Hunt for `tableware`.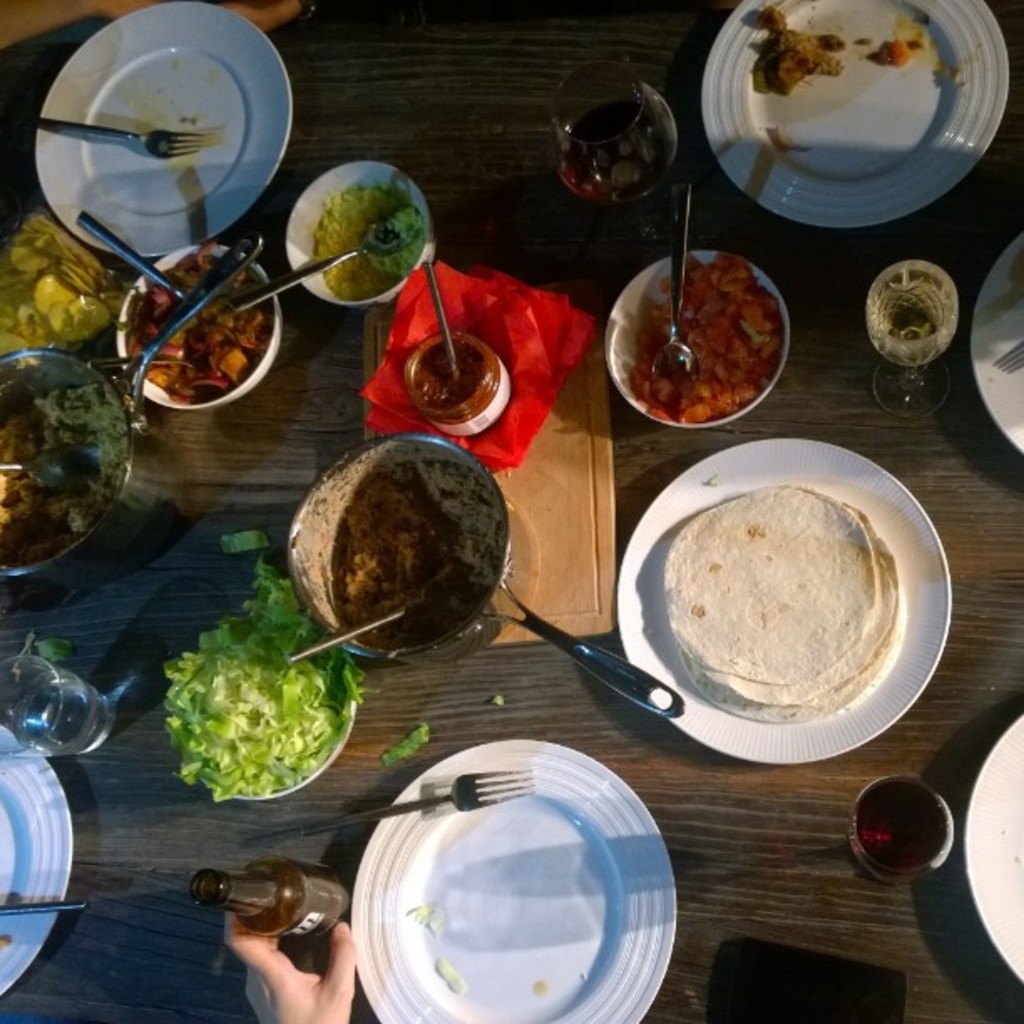
Hunted down at crop(850, 773, 962, 878).
